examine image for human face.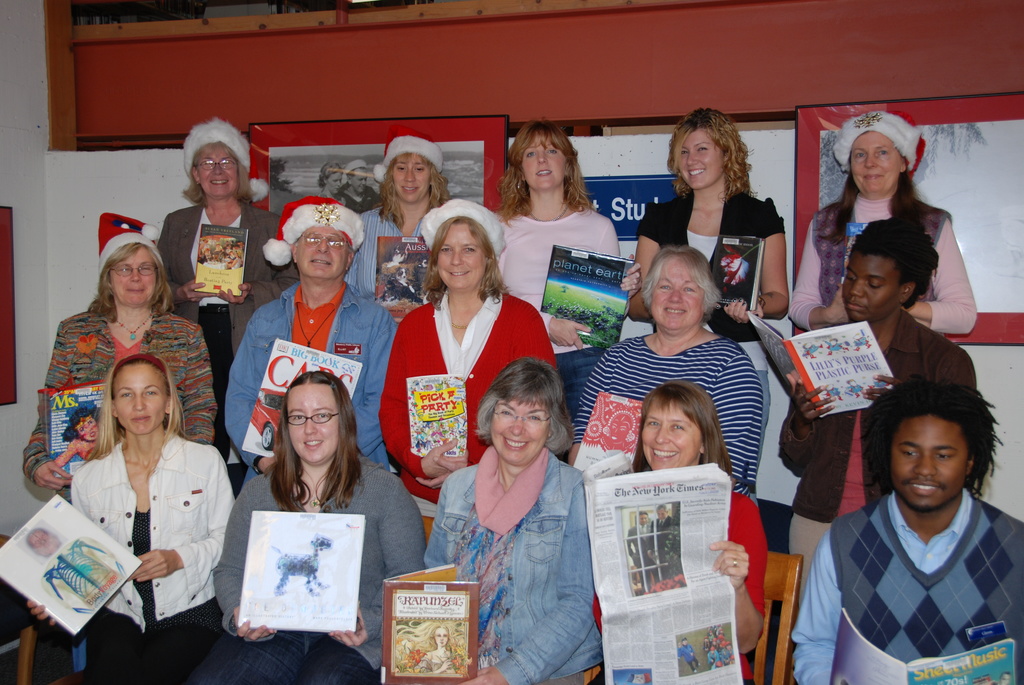
Examination result: crop(673, 130, 720, 198).
